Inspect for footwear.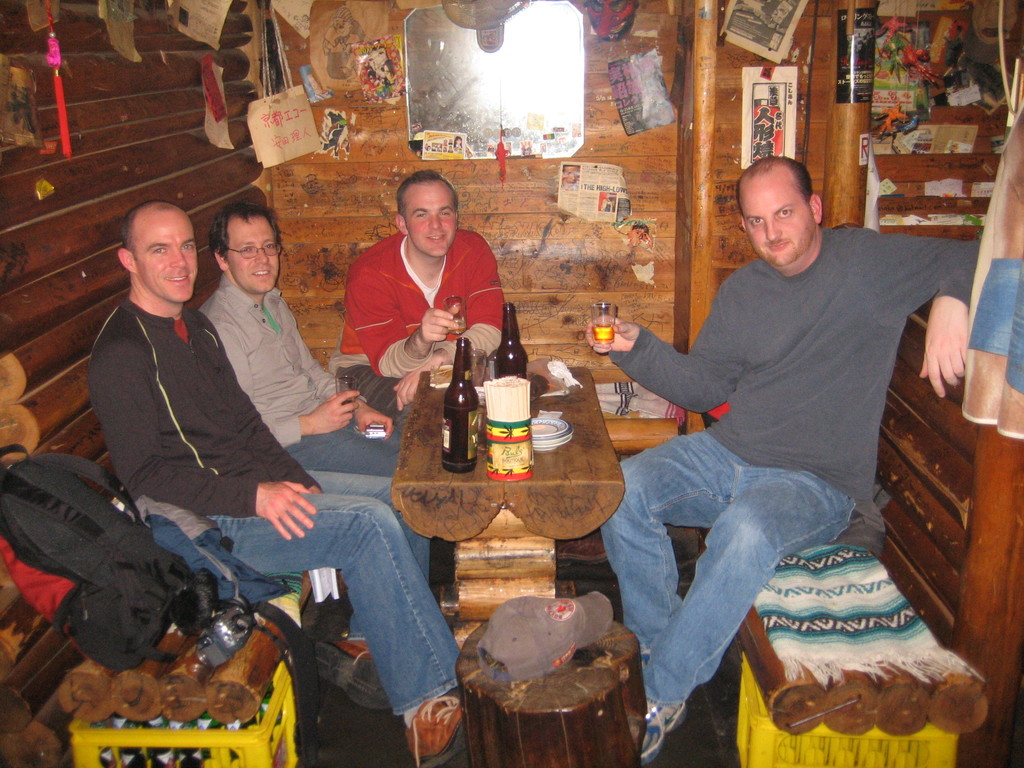
Inspection: [x1=634, y1=641, x2=647, y2=673].
